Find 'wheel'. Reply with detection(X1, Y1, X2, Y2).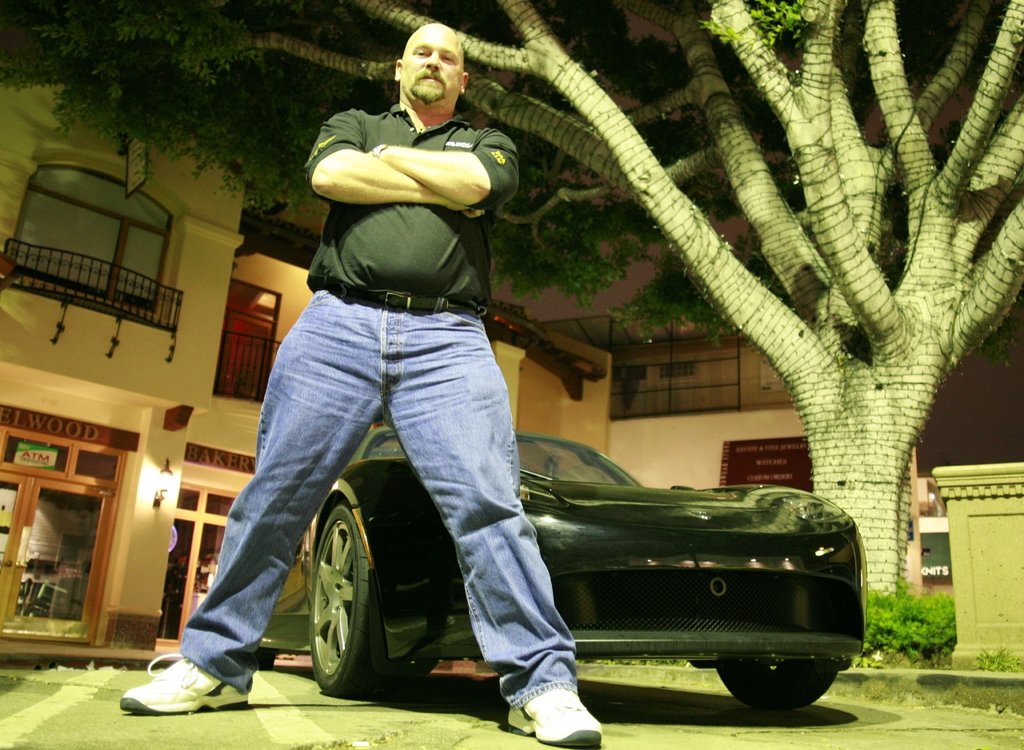
detection(290, 491, 383, 710).
